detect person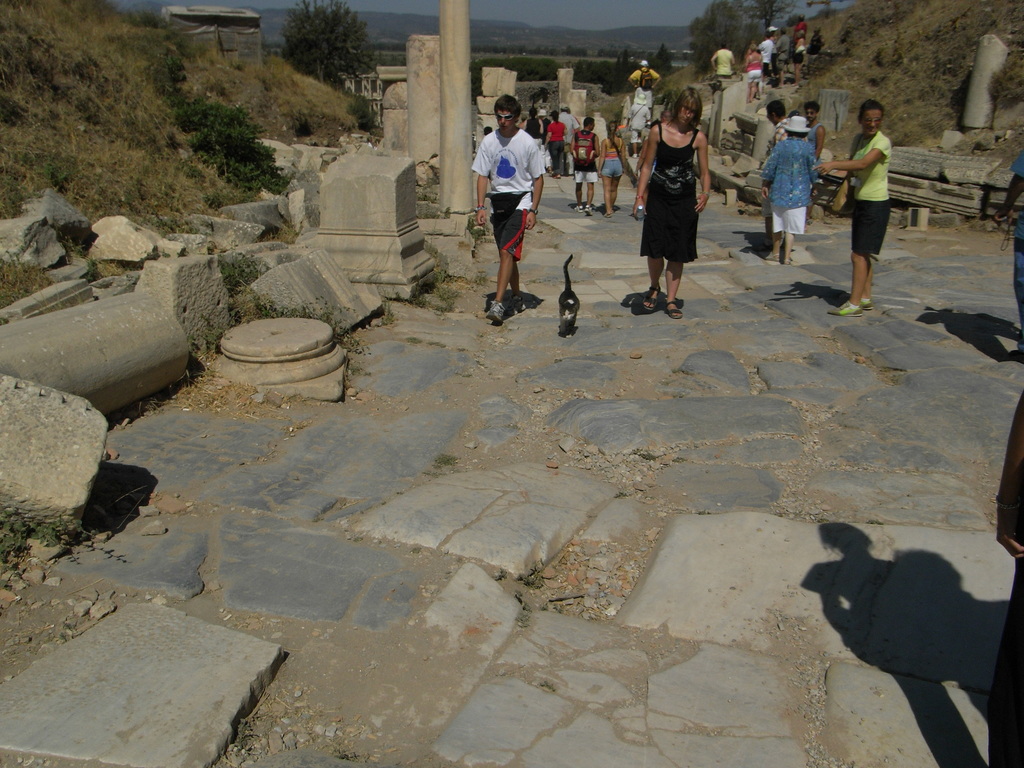
locate(474, 89, 554, 323)
